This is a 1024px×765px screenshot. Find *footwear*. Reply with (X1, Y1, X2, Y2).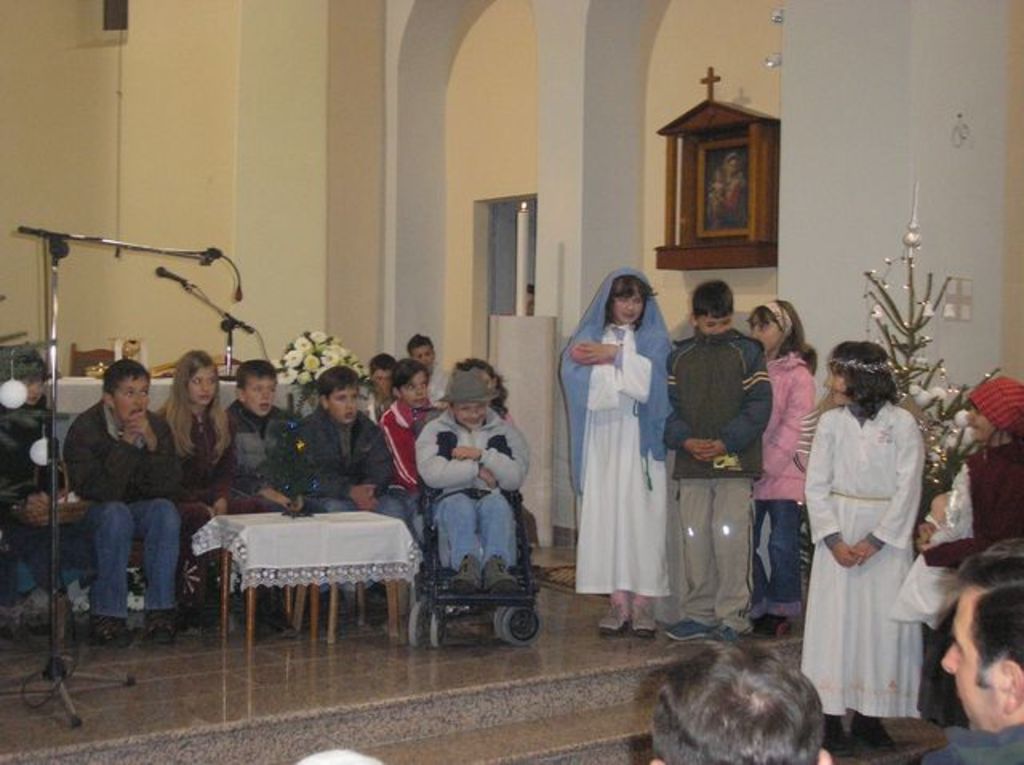
(819, 725, 856, 757).
